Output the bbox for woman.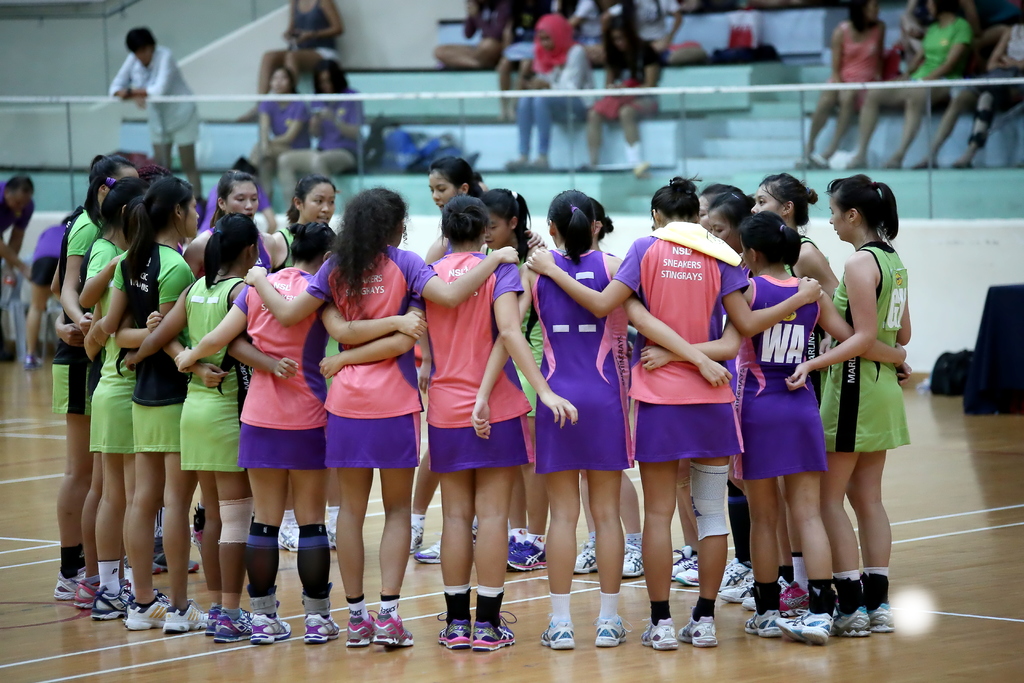
rect(707, 191, 757, 258).
